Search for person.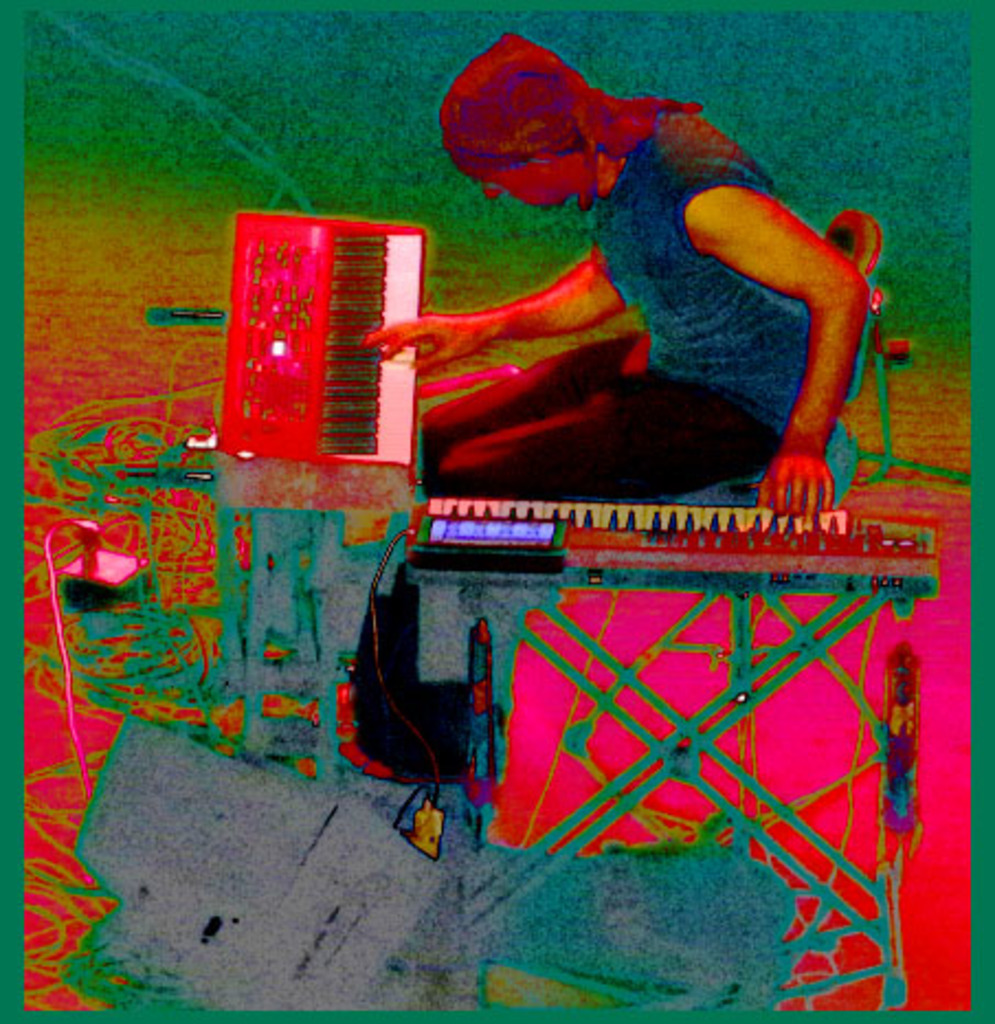
Found at bbox=(365, 33, 868, 516).
